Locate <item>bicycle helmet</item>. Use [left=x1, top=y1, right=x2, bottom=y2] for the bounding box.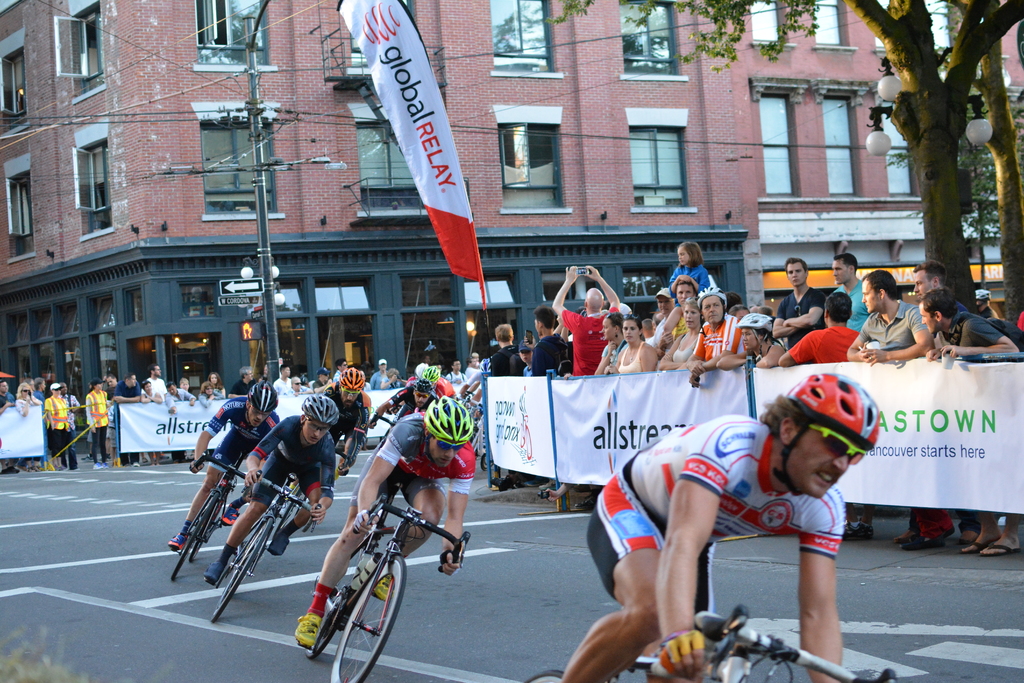
[left=296, top=395, right=348, bottom=428].
